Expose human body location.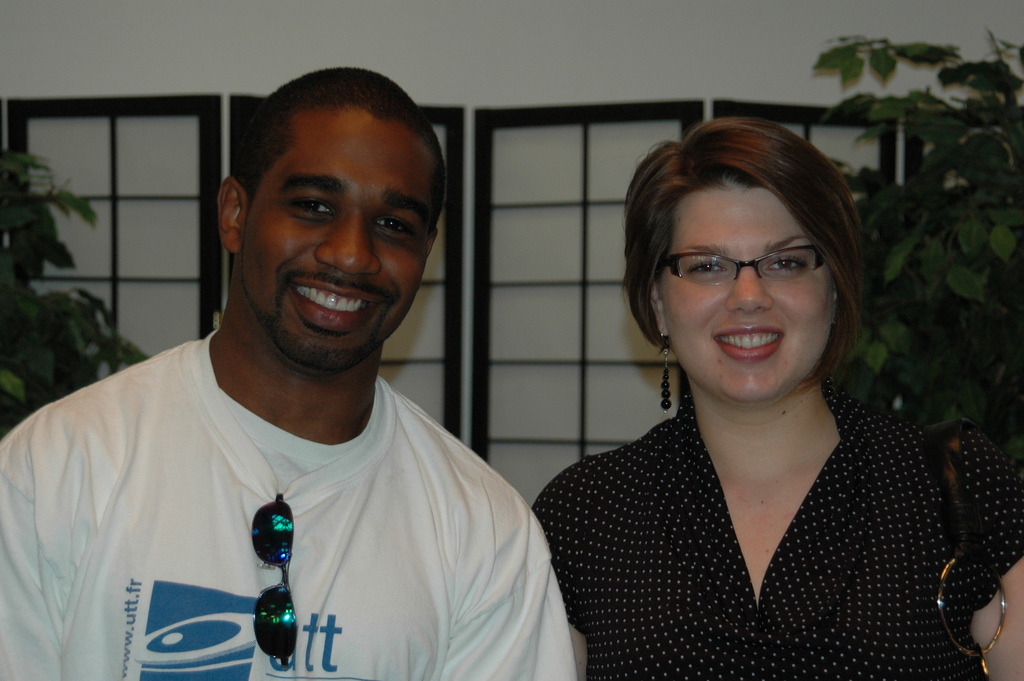
Exposed at 0:62:574:679.
